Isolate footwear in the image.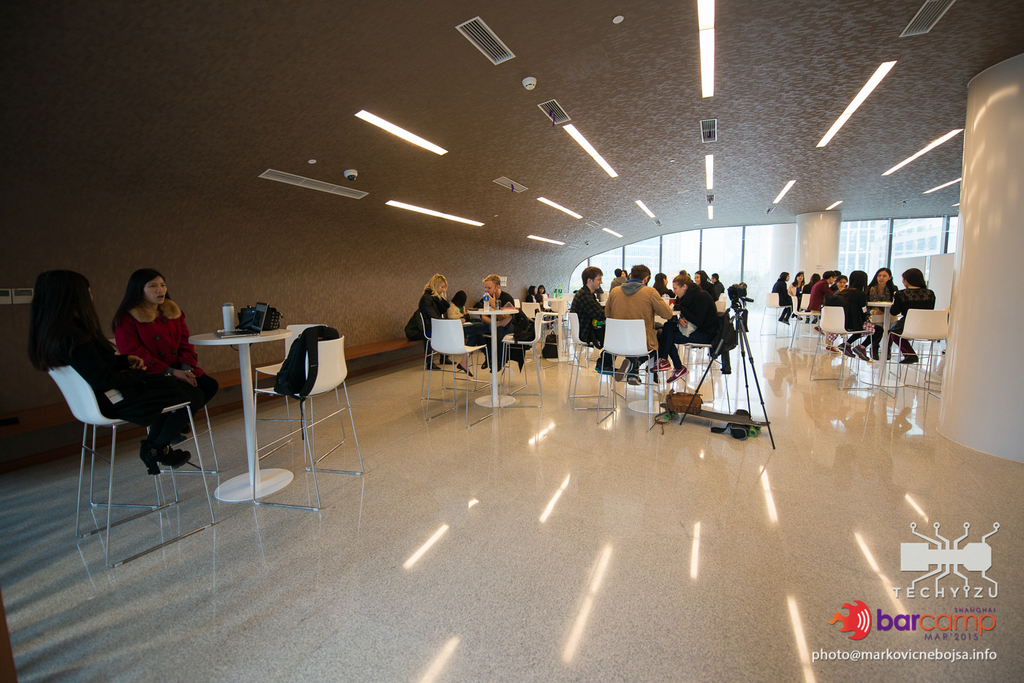
Isolated region: box(651, 357, 676, 370).
